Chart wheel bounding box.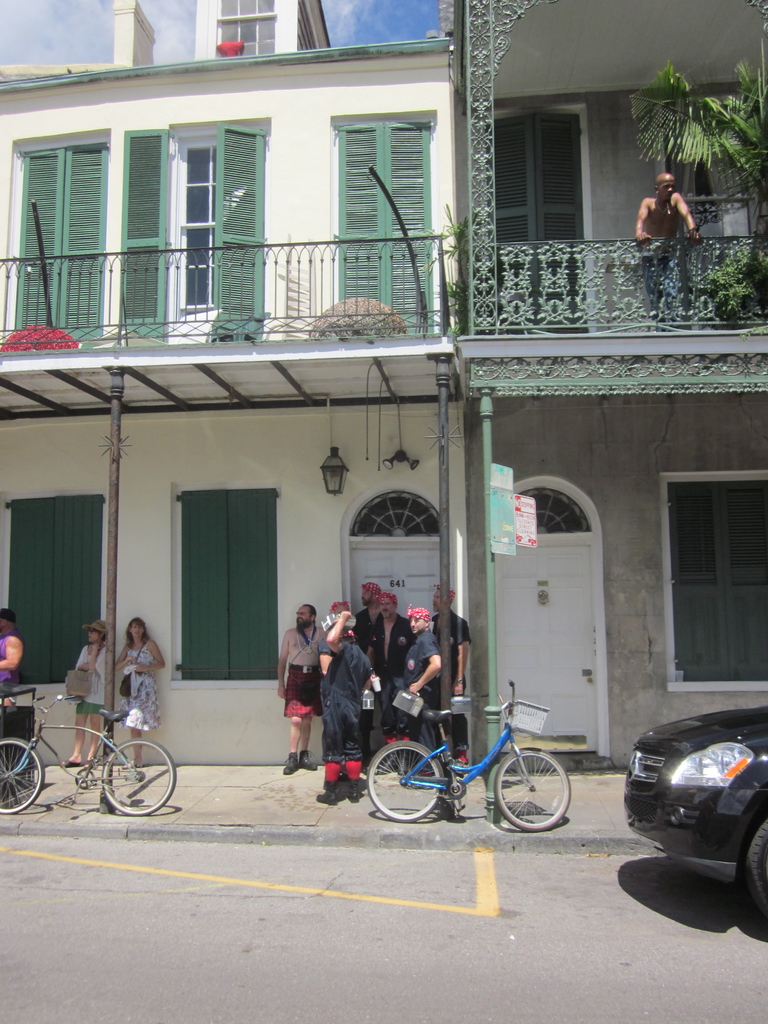
Charted: 0 738 44 815.
